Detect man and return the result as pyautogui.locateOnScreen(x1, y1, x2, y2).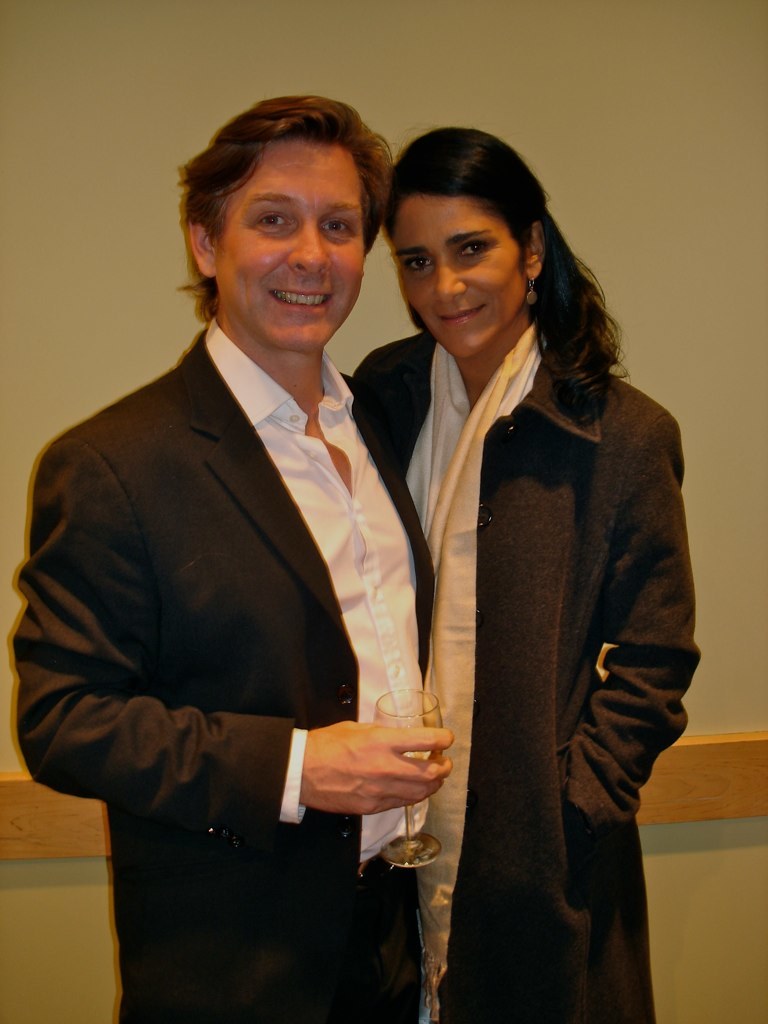
pyautogui.locateOnScreen(3, 96, 442, 1023).
